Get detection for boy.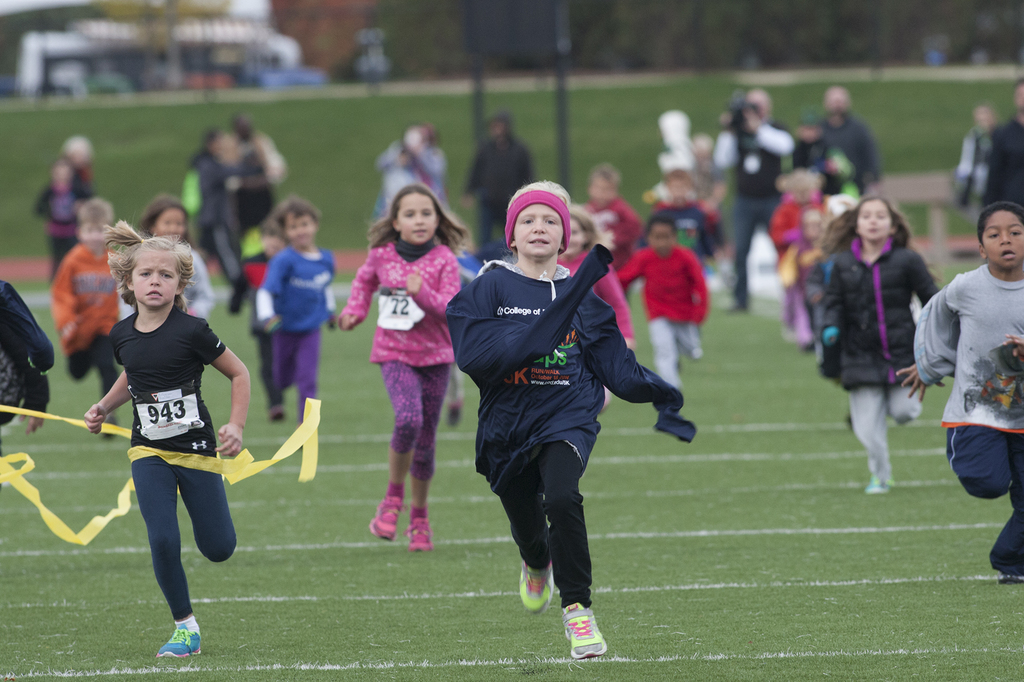
Detection: 892, 202, 1023, 581.
